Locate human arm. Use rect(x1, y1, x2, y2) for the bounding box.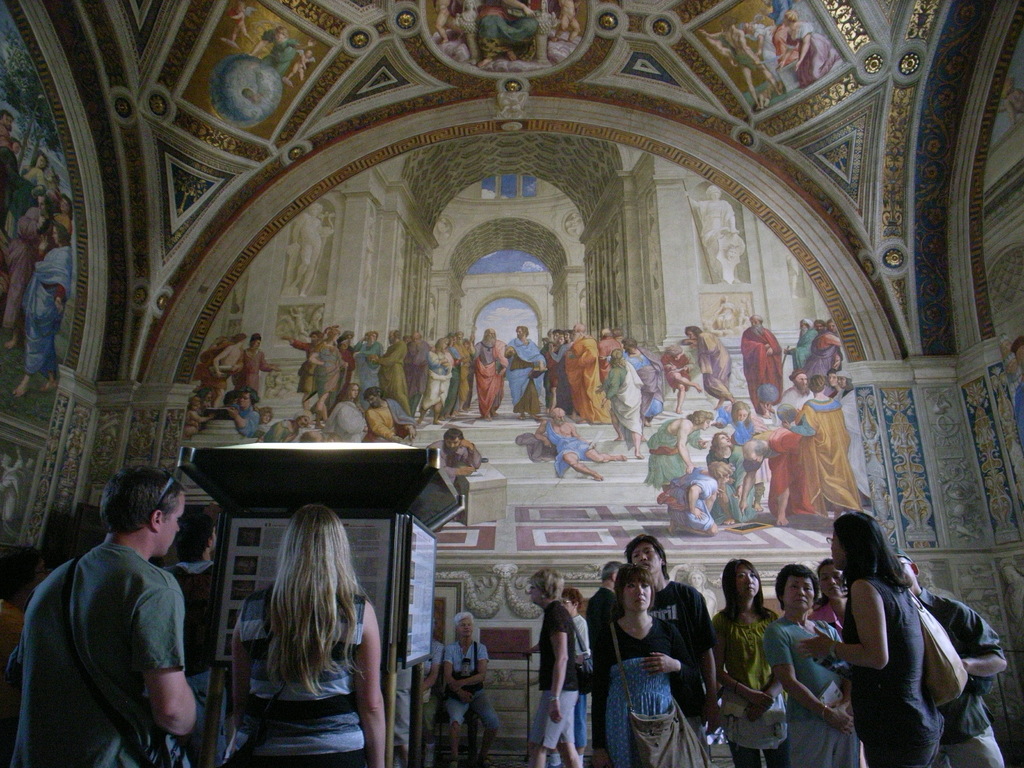
rect(767, 623, 860, 738).
